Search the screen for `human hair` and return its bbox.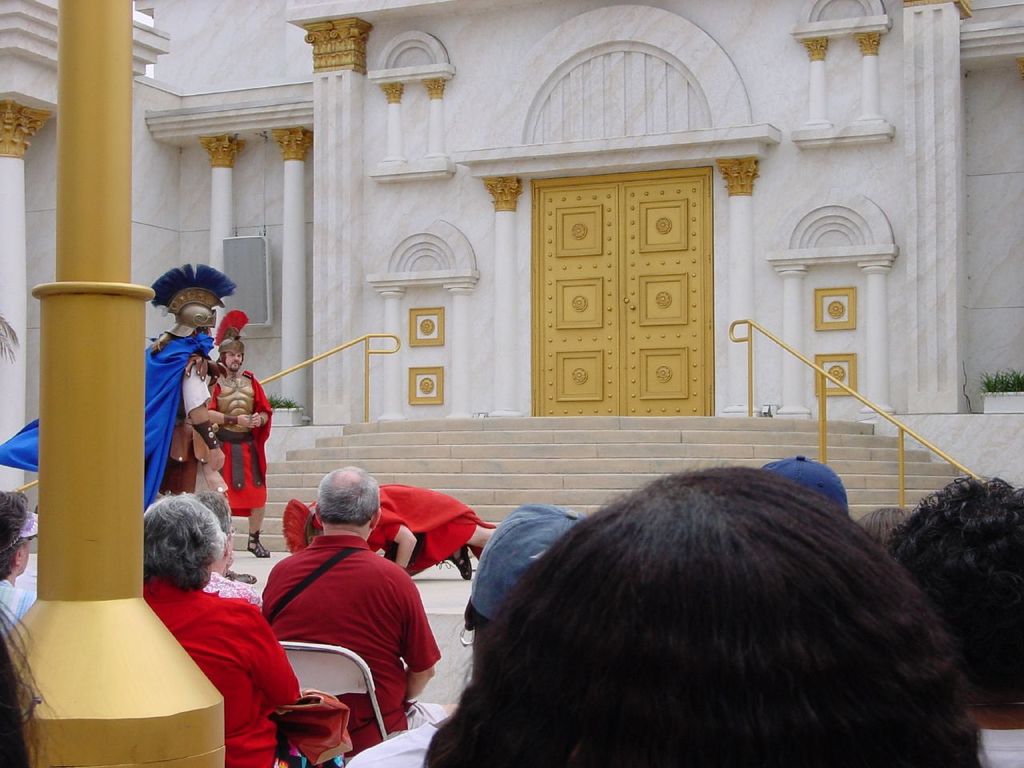
Found: l=314, t=465, r=379, b=526.
